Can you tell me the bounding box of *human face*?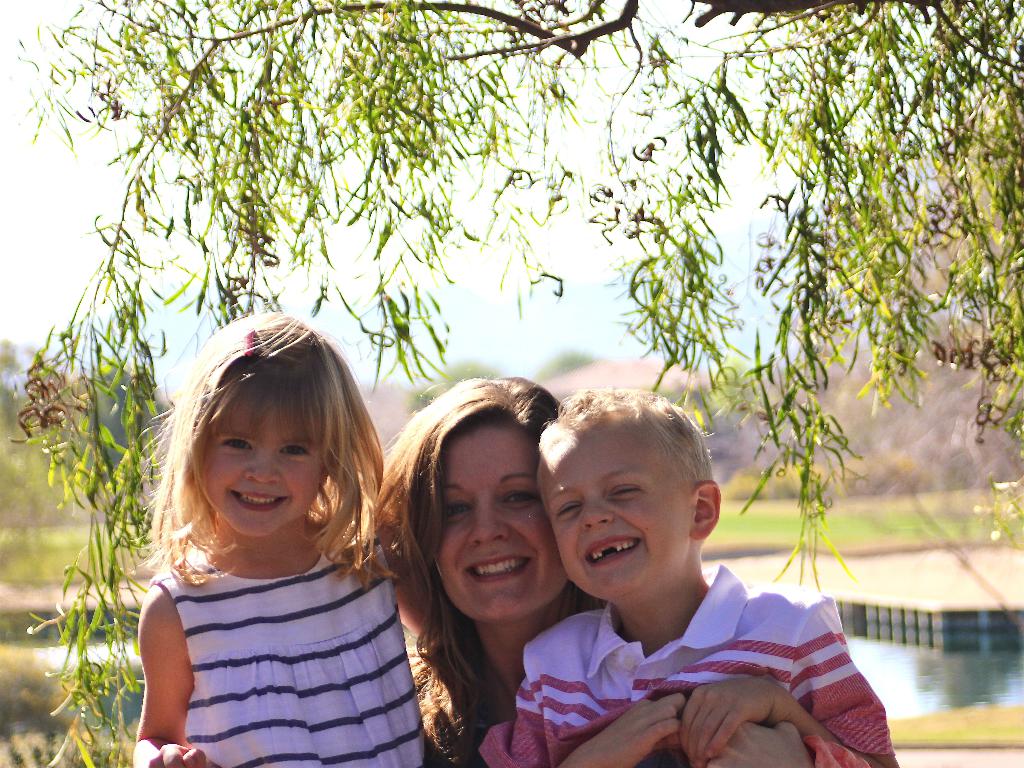
(left=538, top=417, right=696, bottom=603).
